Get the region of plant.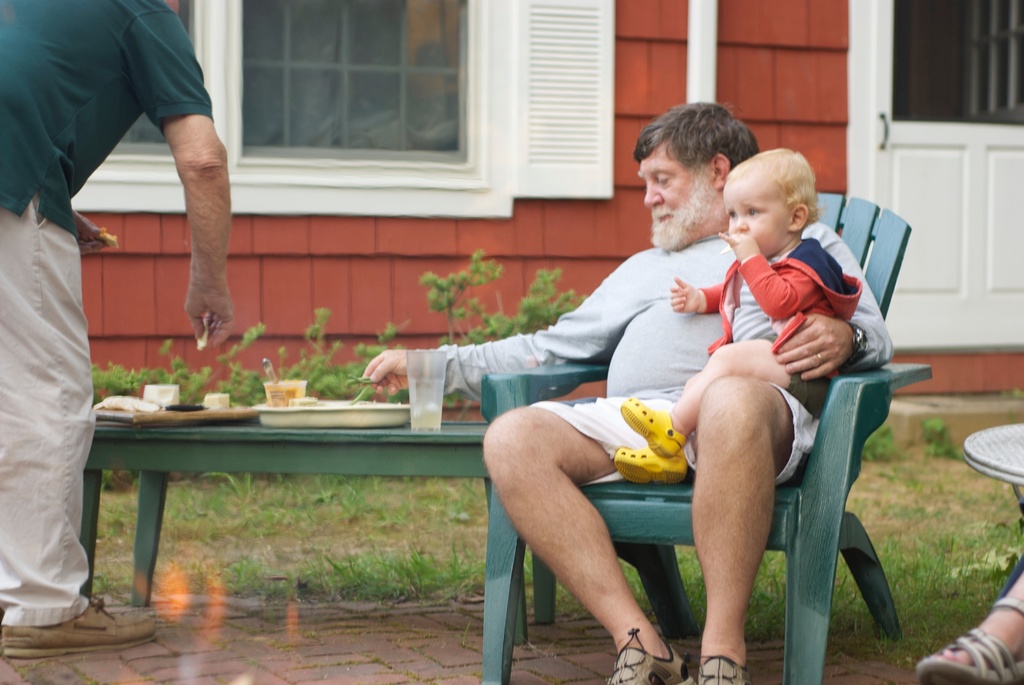
(221,548,295,601).
